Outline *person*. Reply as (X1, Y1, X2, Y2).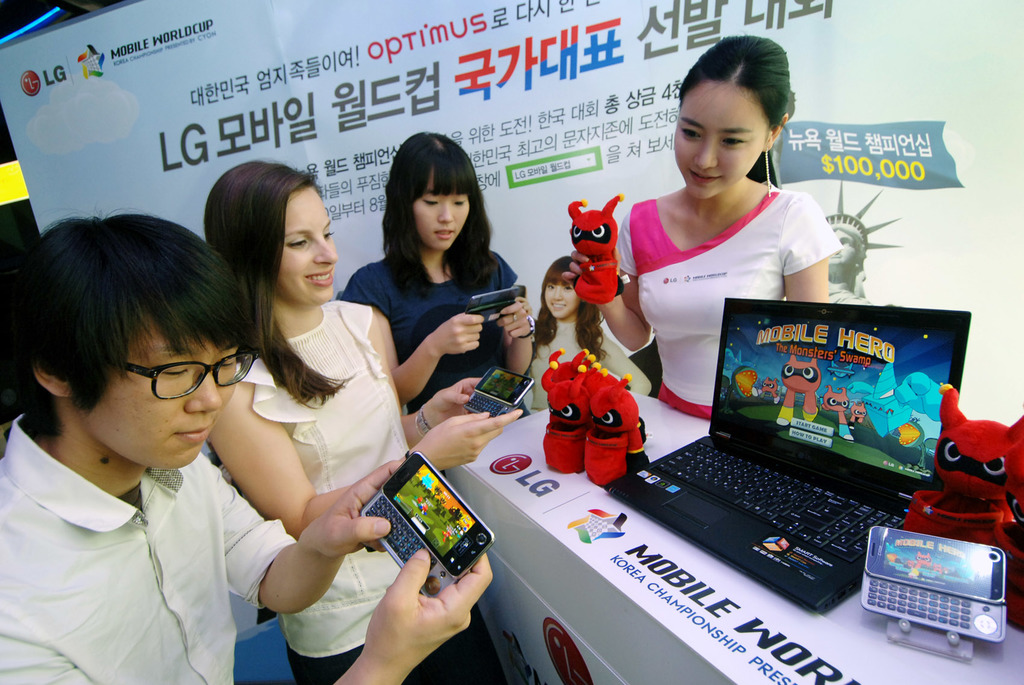
(560, 38, 842, 416).
